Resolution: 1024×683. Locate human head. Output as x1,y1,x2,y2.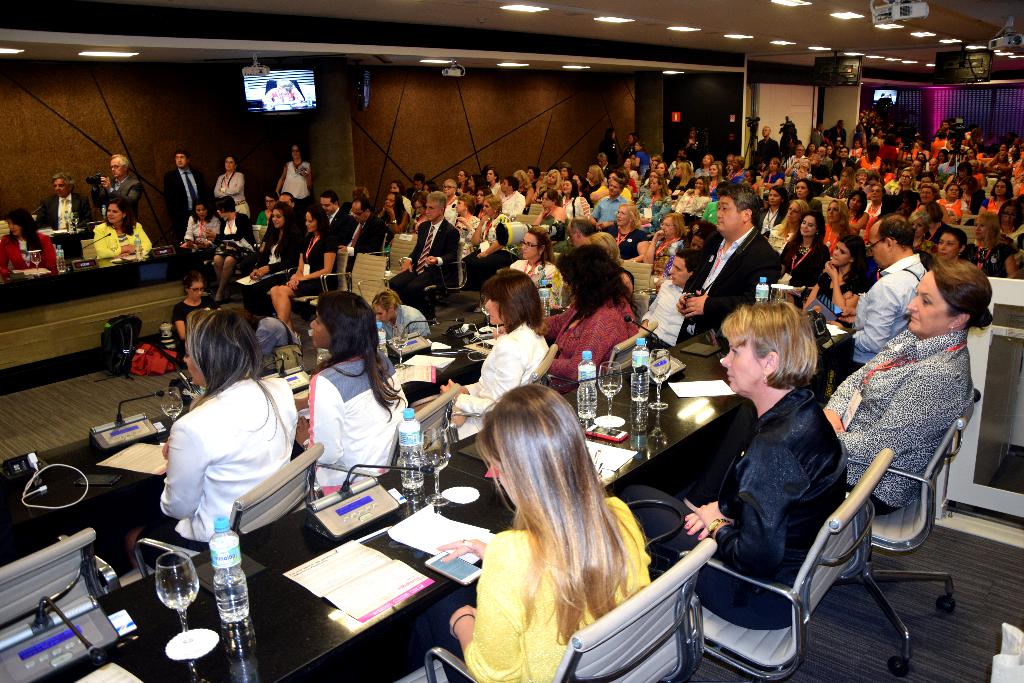
385,192,403,211.
